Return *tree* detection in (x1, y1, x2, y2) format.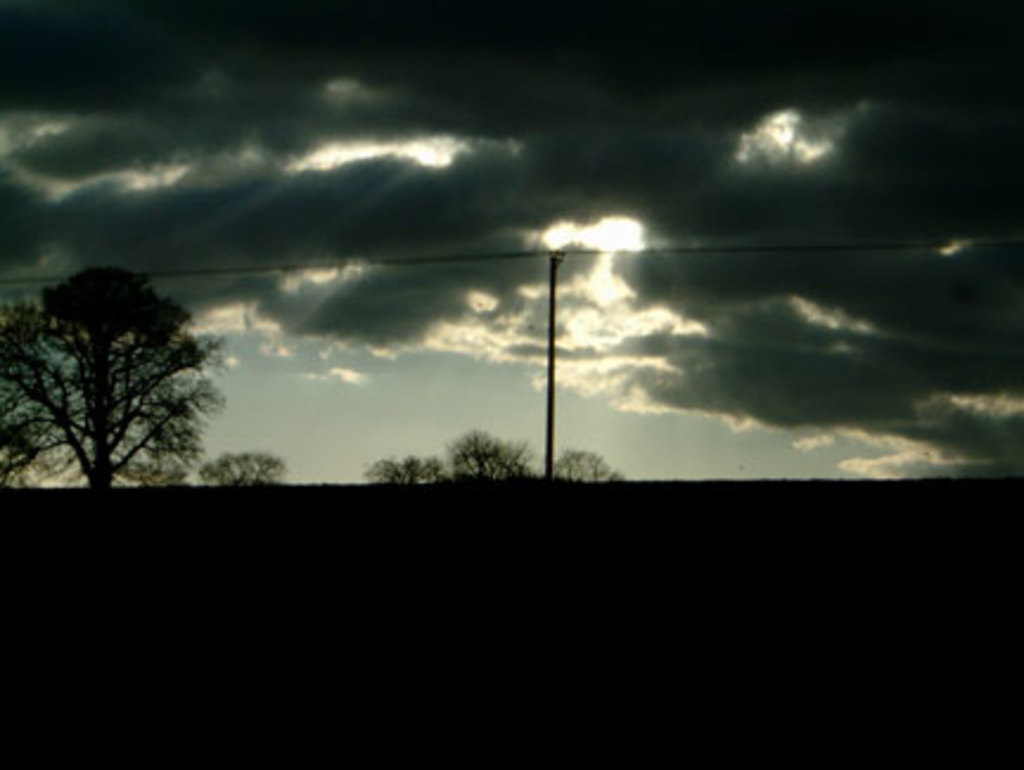
(363, 450, 460, 490).
